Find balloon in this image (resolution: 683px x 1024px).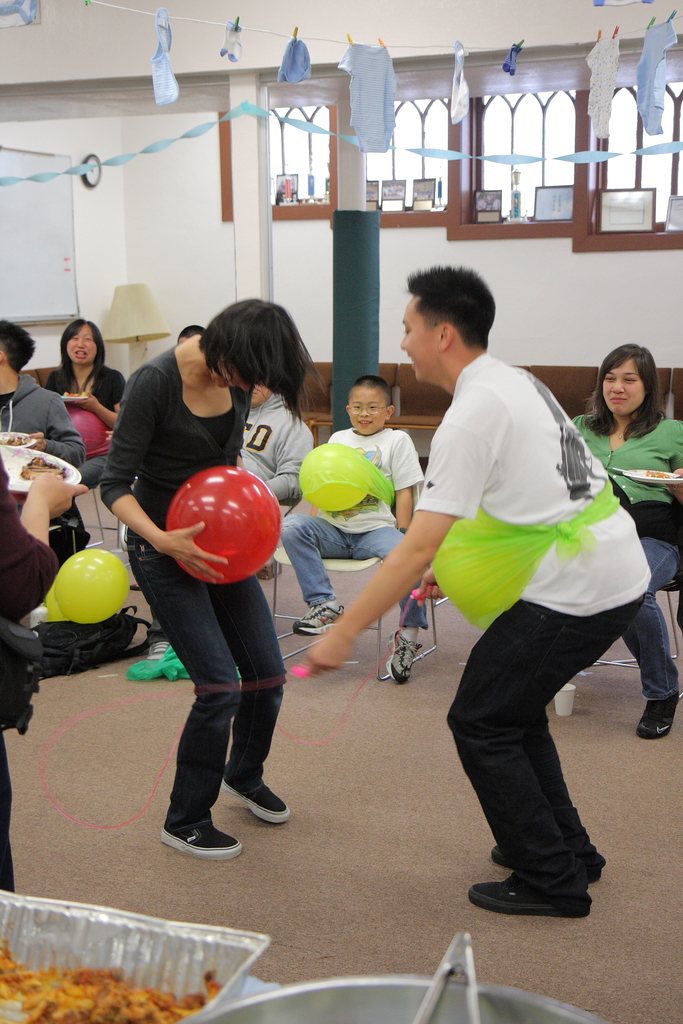
293 442 369 513.
